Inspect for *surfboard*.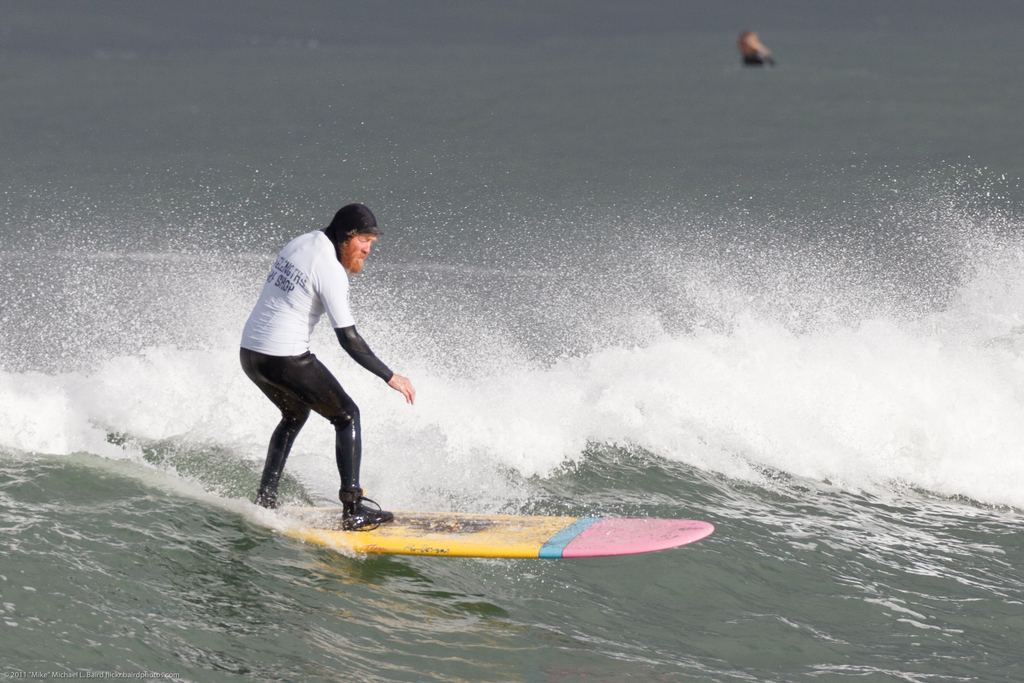
Inspection: rect(271, 508, 715, 563).
